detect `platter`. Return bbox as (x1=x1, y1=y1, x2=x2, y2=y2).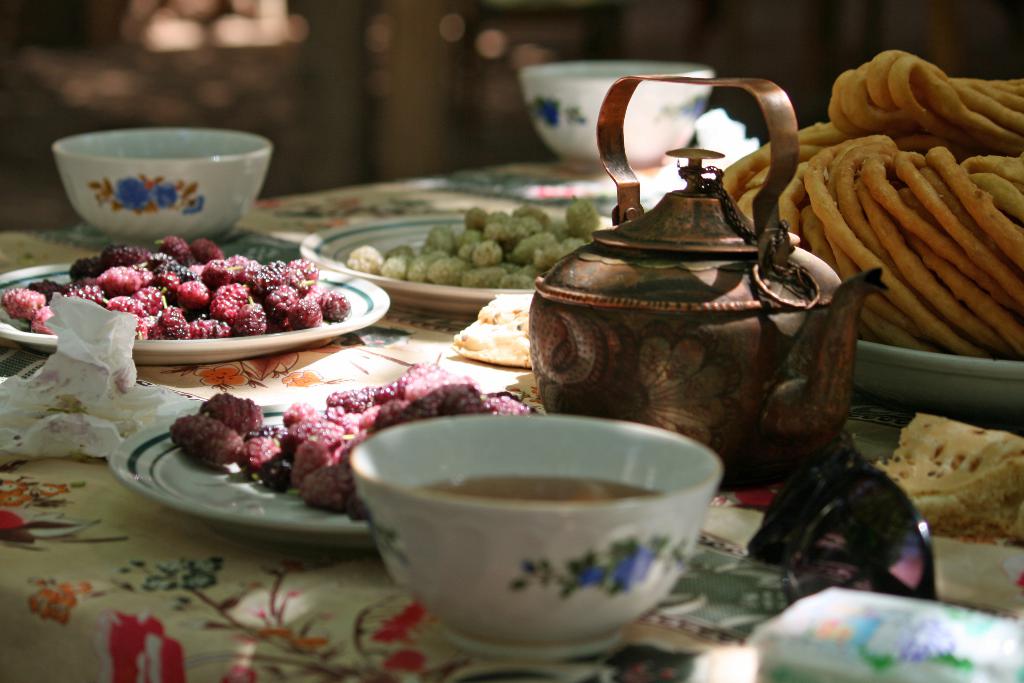
(x1=109, y1=404, x2=375, y2=546).
